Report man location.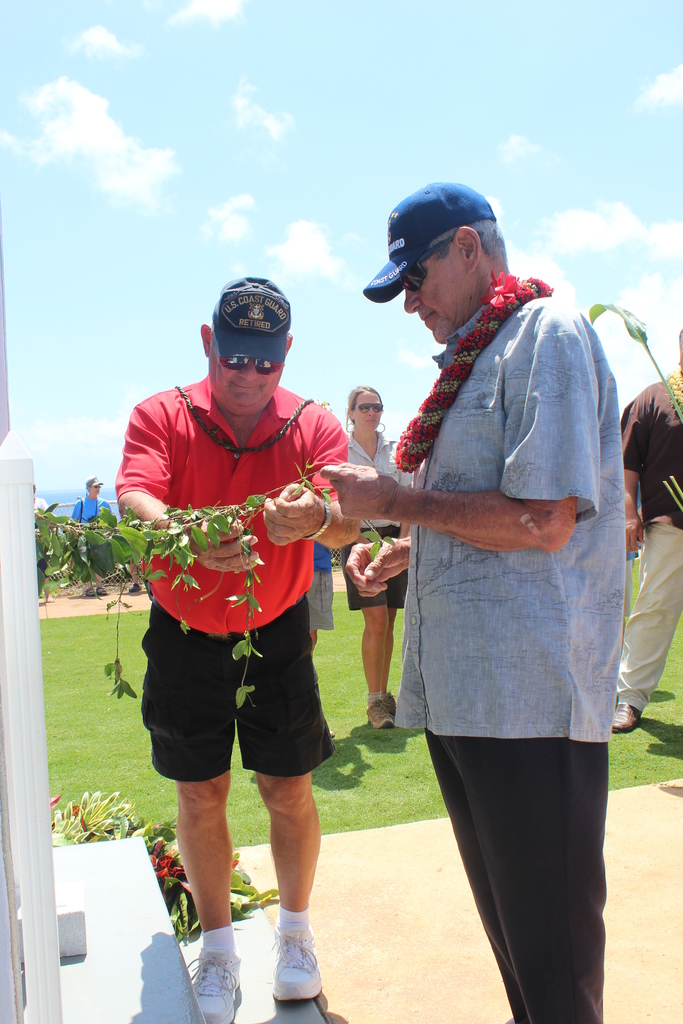
Report: bbox=[69, 478, 111, 583].
